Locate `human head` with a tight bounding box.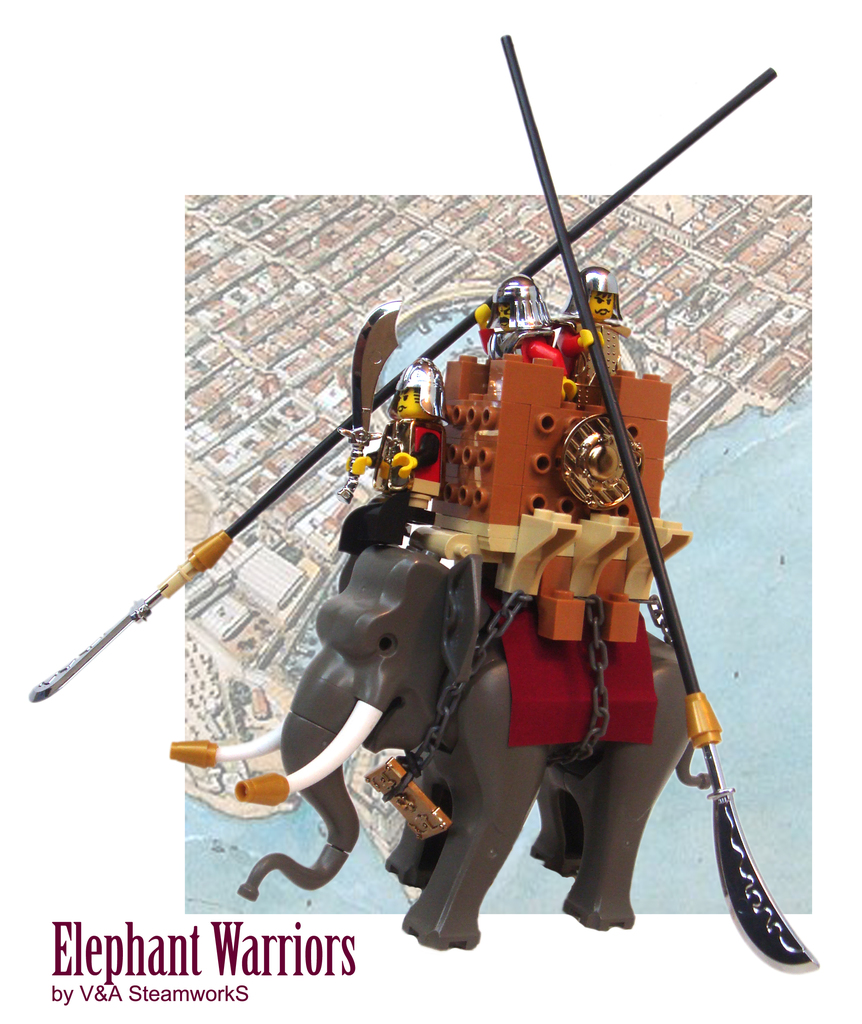
l=394, t=360, r=446, b=415.
